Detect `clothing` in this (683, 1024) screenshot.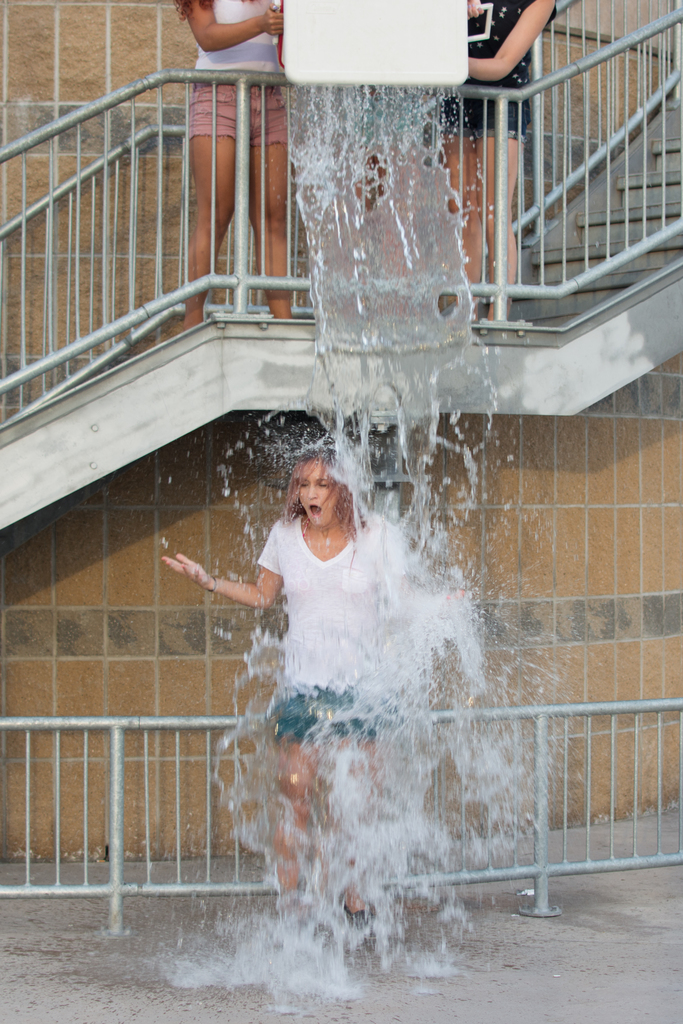
Detection: select_region(436, 0, 559, 141).
